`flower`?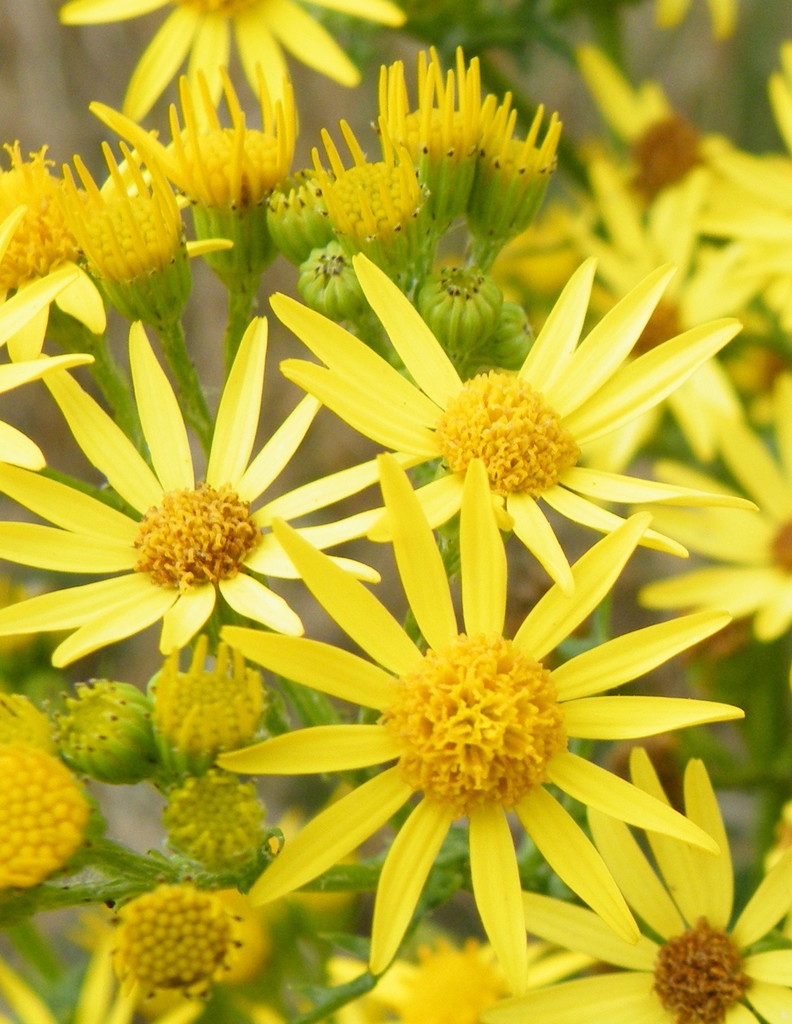
[x1=109, y1=867, x2=242, y2=1008]
